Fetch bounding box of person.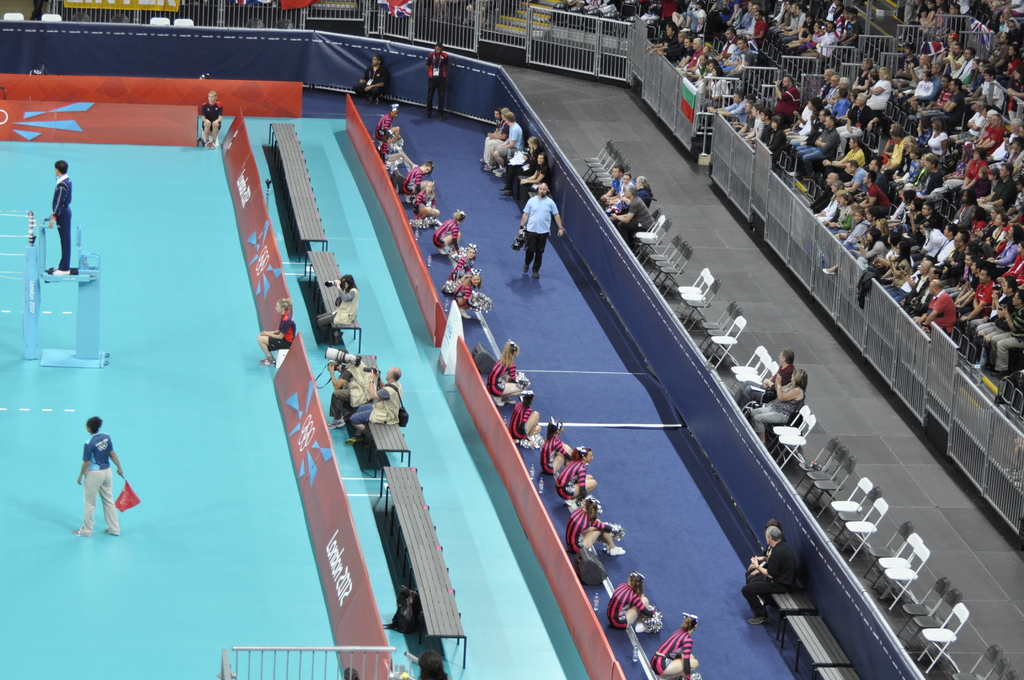
Bbox: x1=417, y1=649, x2=451, y2=679.
